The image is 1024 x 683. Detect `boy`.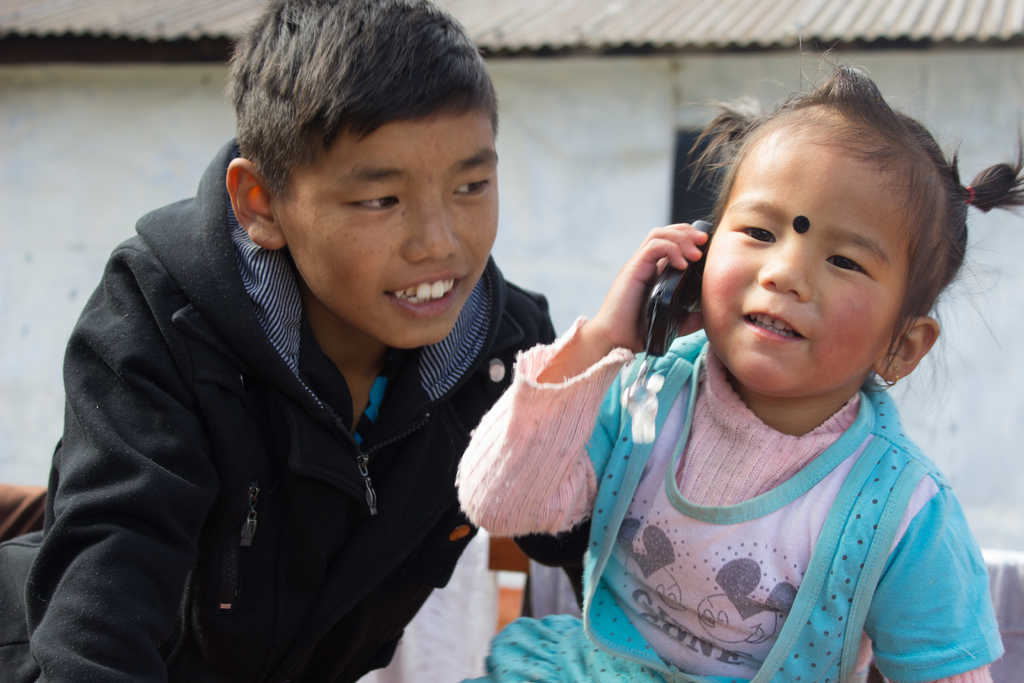
Detection: (x1=52, y1=3, x2=587, y2=669).
